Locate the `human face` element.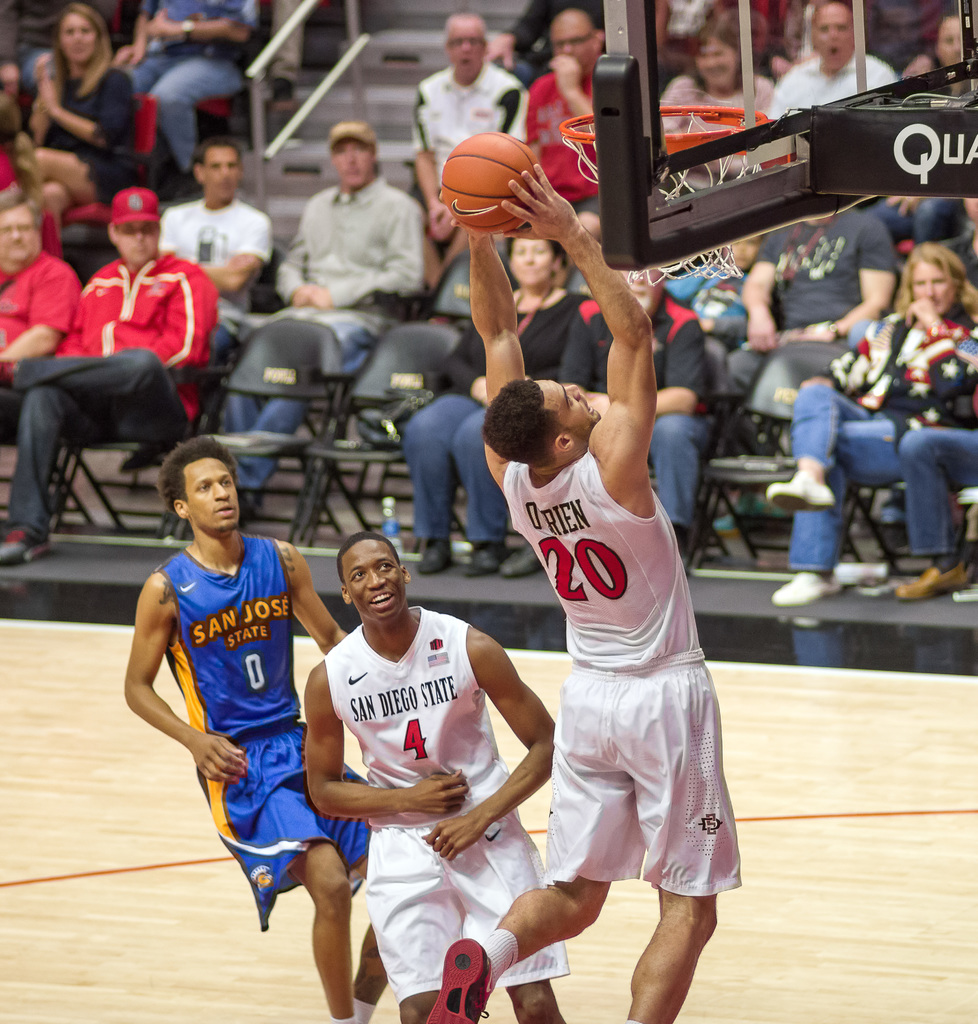
Element bbox: {"x1": 63, "y1": 13, "x2": 95, "y2": 58}.
